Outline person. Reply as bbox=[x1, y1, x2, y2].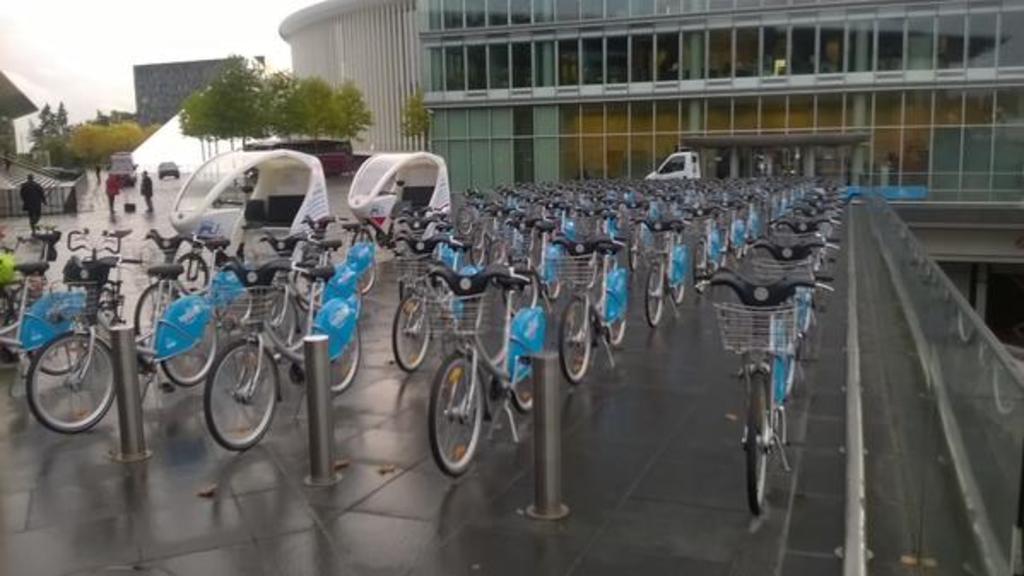
bbox=[21, 173, 44, 227].
